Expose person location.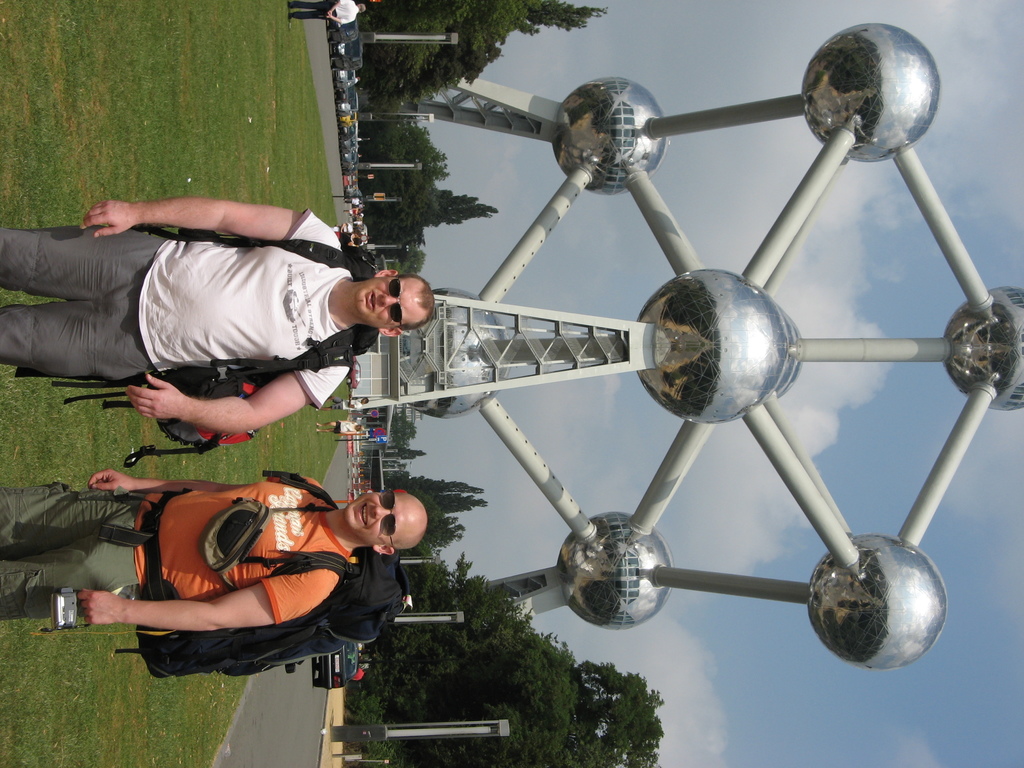
Exposed at <box>313,397,370,407</box>.
